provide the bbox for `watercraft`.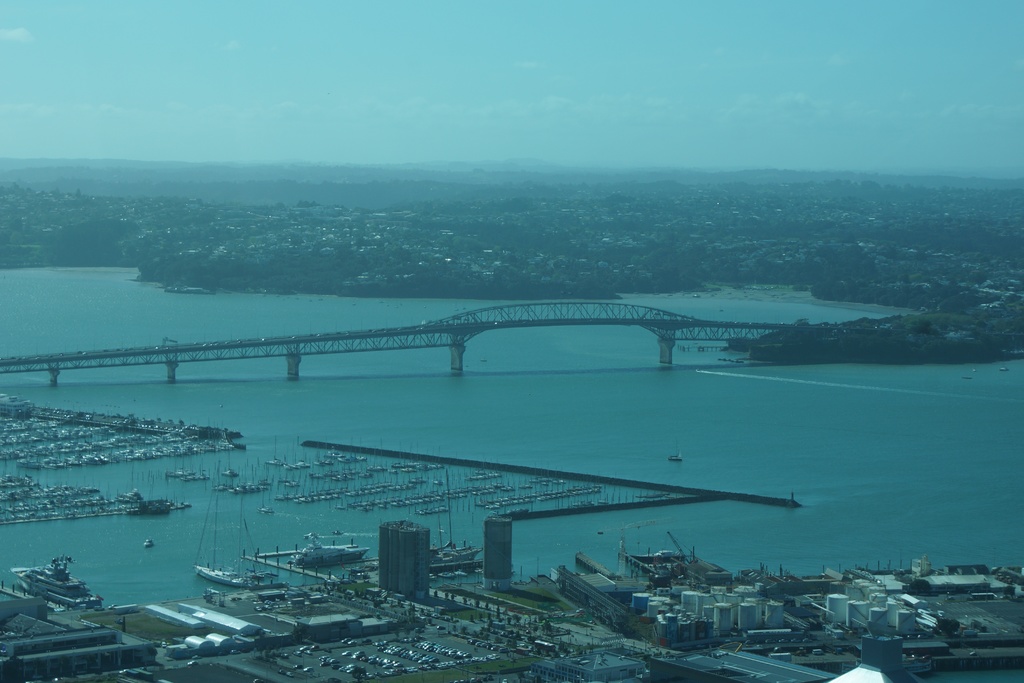
BBox(300, 481, 318, 503).
